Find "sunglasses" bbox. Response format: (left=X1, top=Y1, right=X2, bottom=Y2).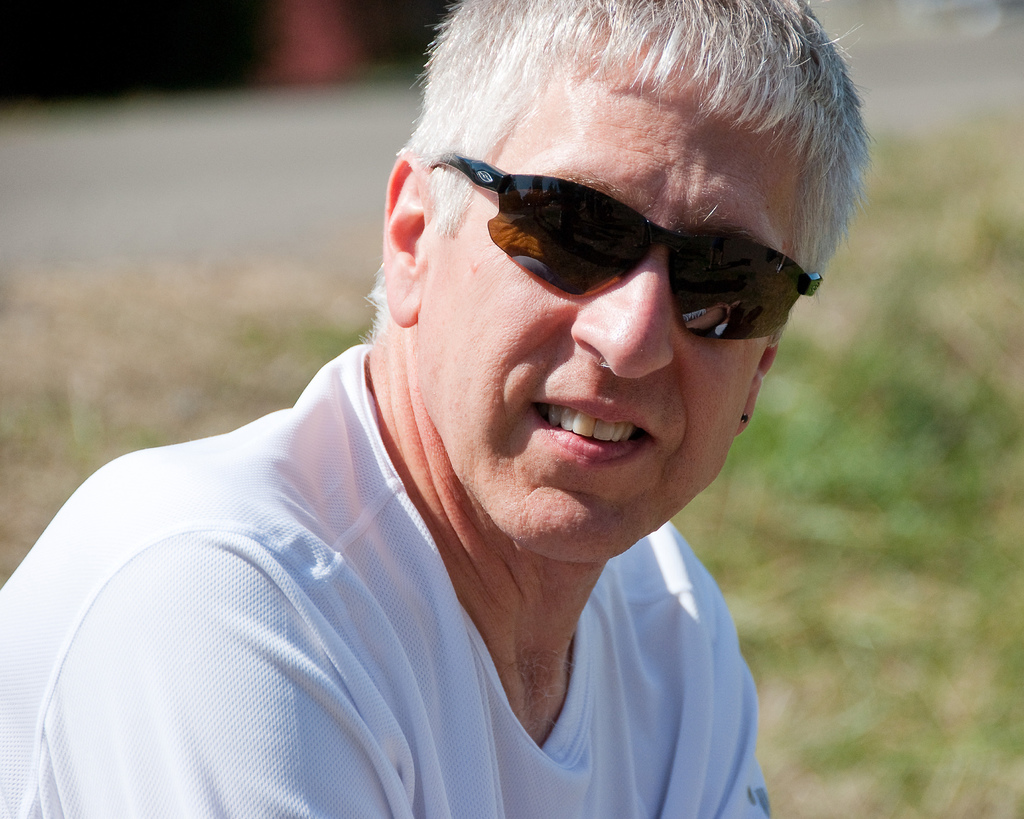
(left=432, top=150, right=821, bottom=342).
